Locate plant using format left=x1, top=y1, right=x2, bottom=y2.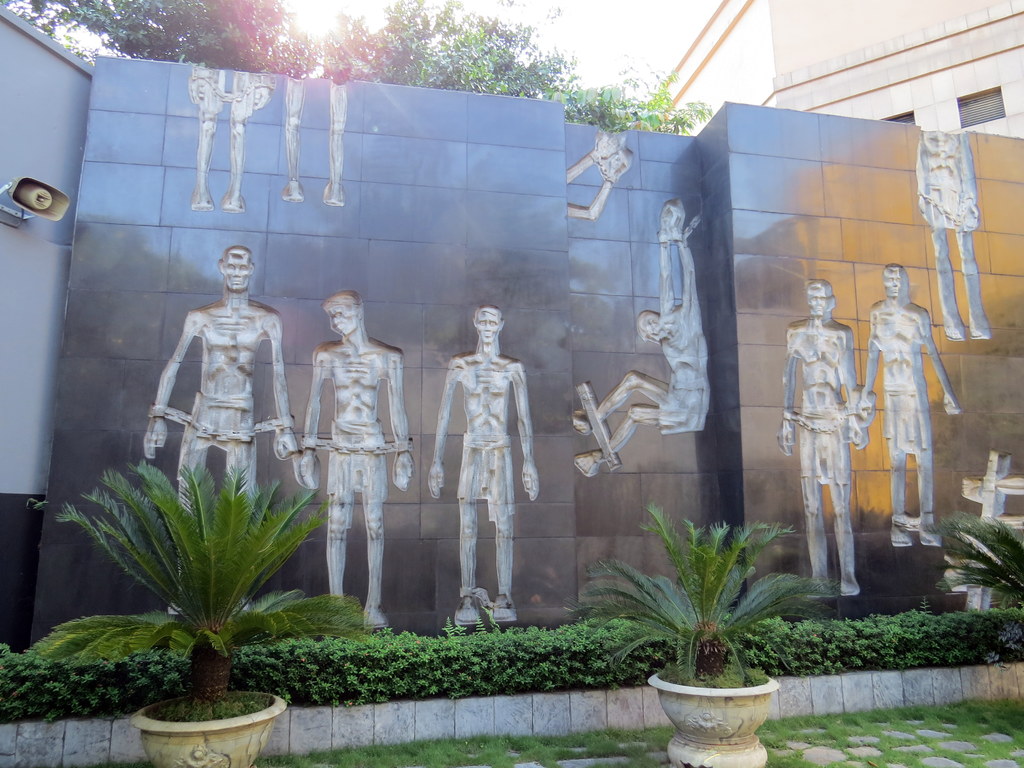
left=56, top=454, right=341, bottom=709.
